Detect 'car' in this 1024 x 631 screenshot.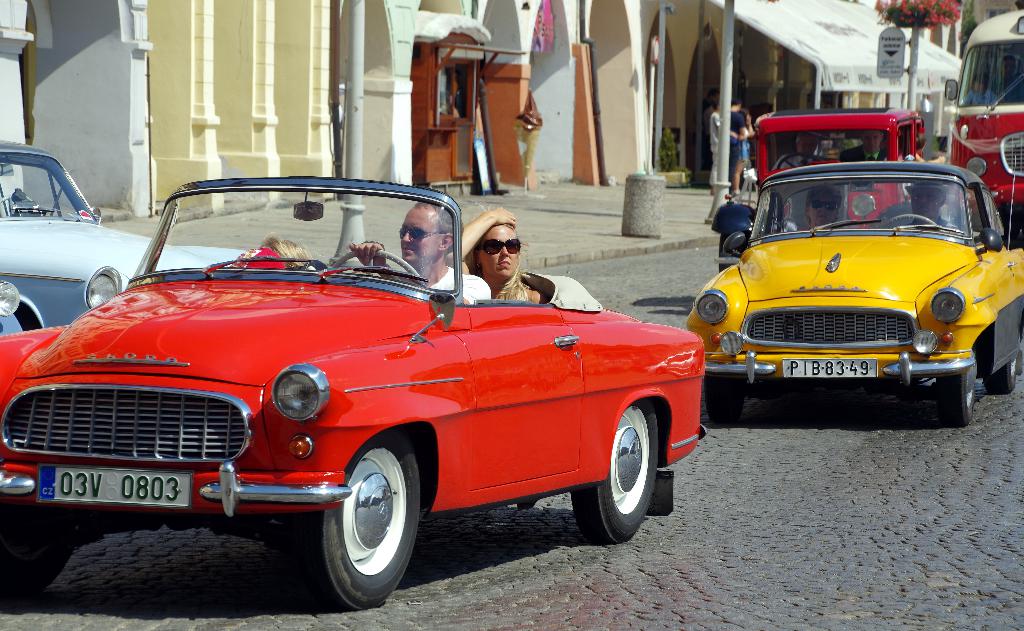
Detection: <box>13,180,712,604</box>.
